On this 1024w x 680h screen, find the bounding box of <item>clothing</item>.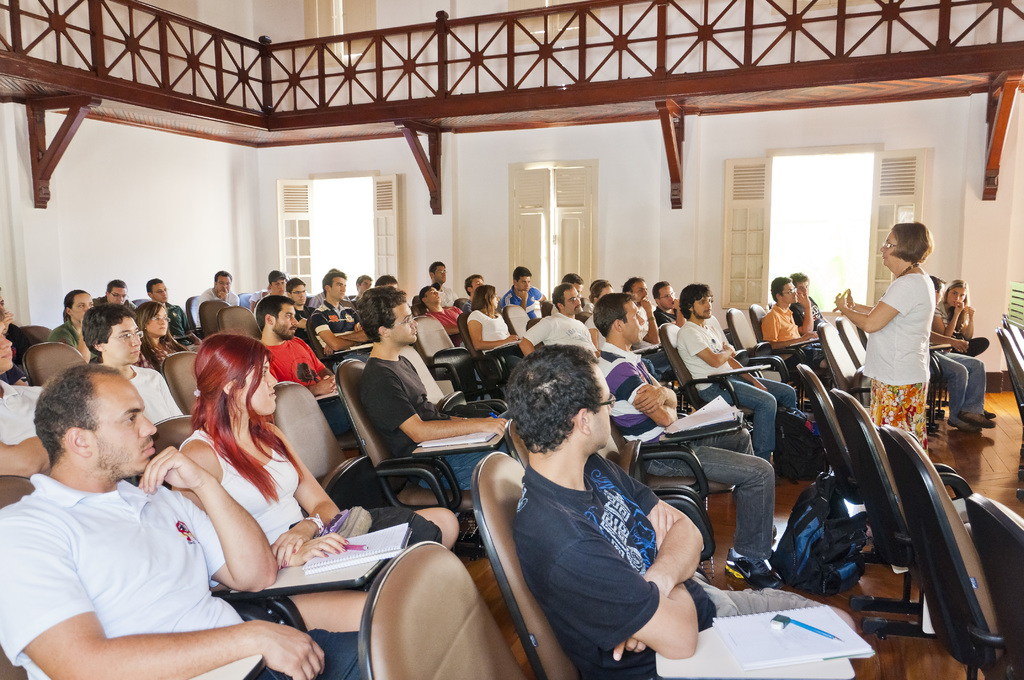
Bounding box: box(464, 306, 516, 346).
